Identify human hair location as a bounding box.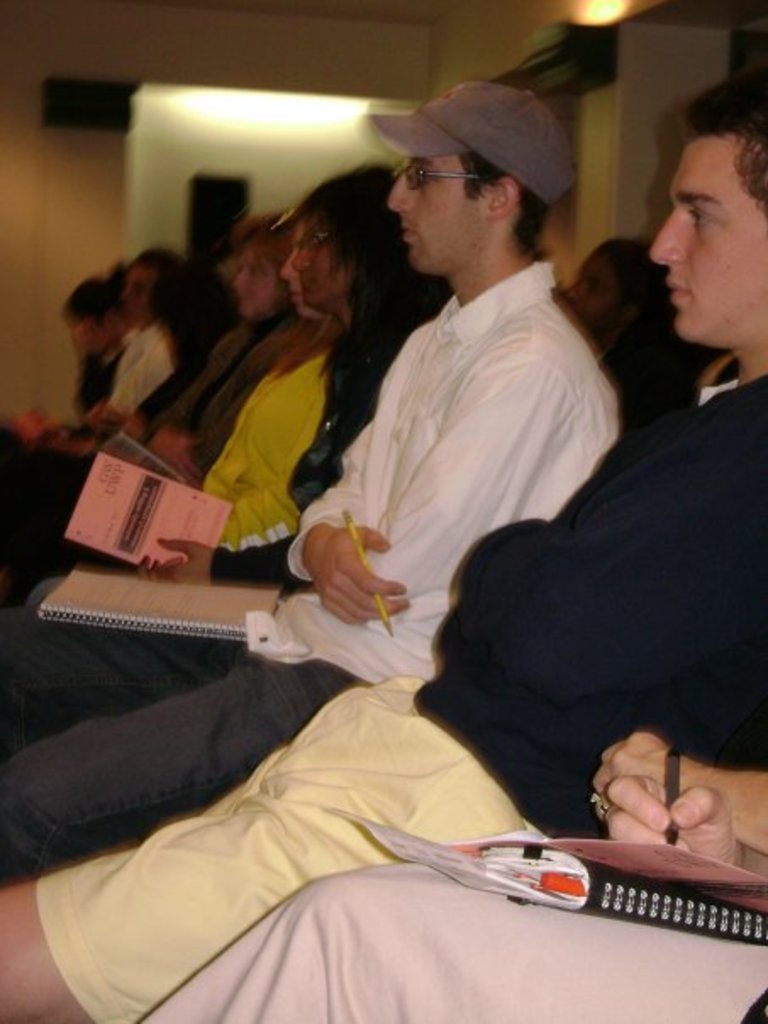
[600,242,734,427].
